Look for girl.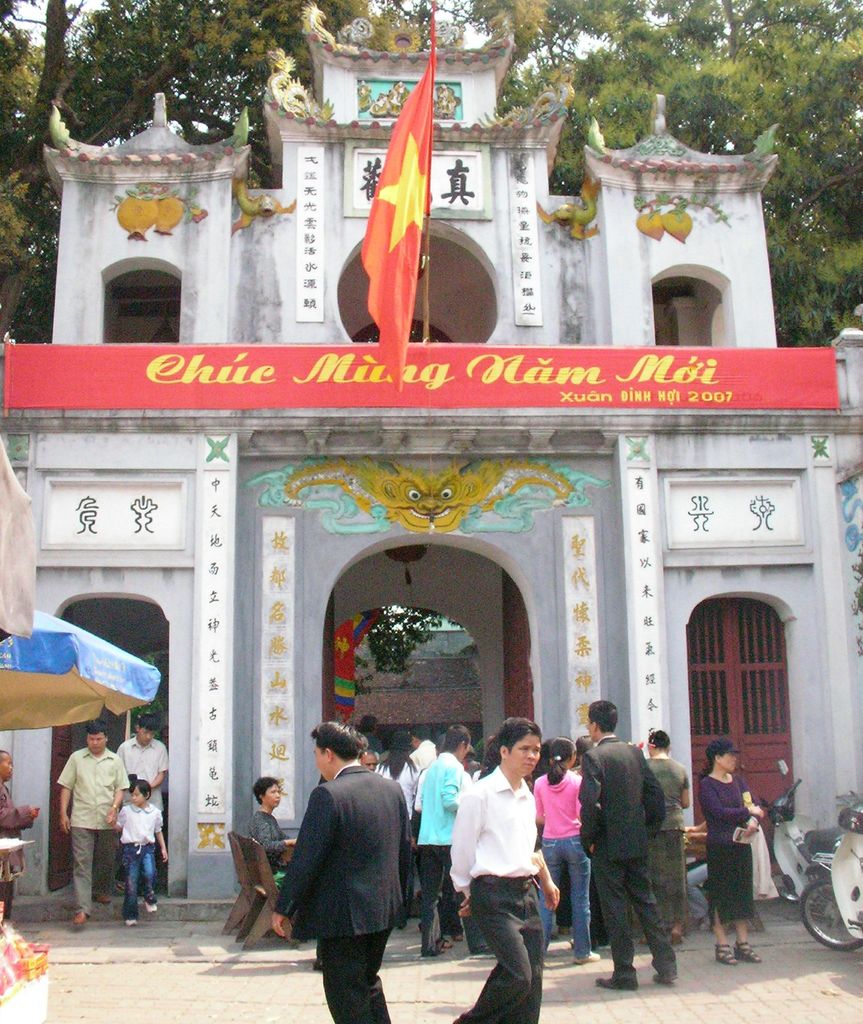
Found: x1=109, y1=779, x2=172, y2=927.
